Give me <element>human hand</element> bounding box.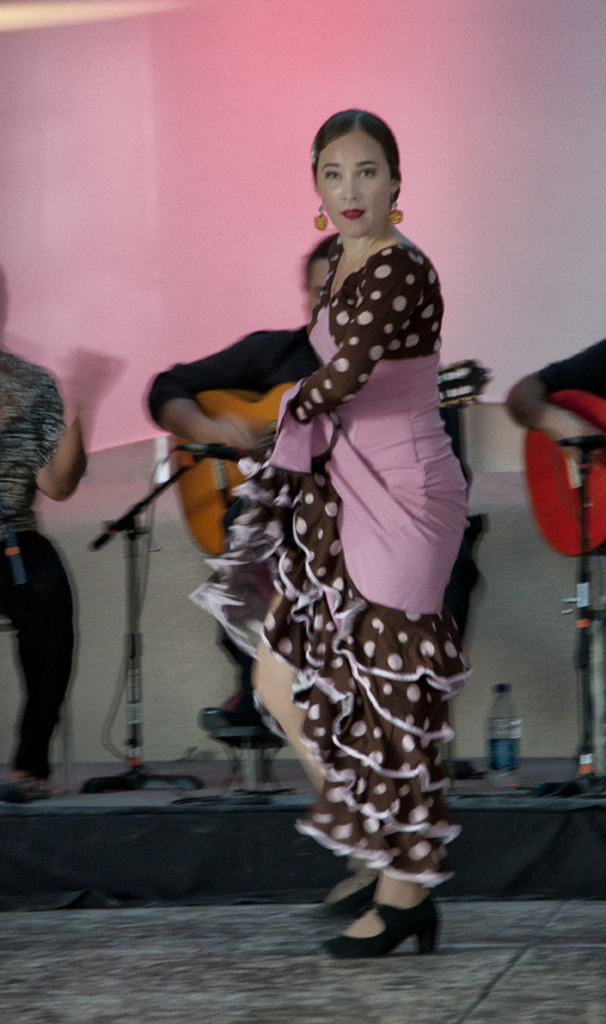
(547, 416, 605, 456).
